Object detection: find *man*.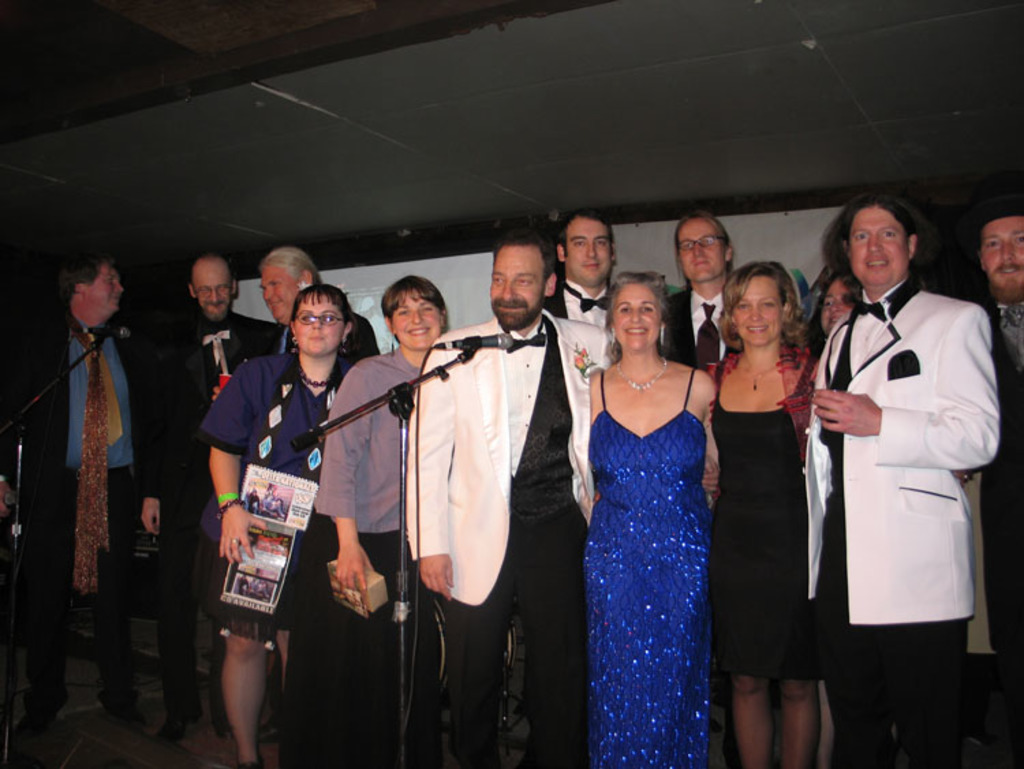
left=666, top=212, right=737, bottom=378.
